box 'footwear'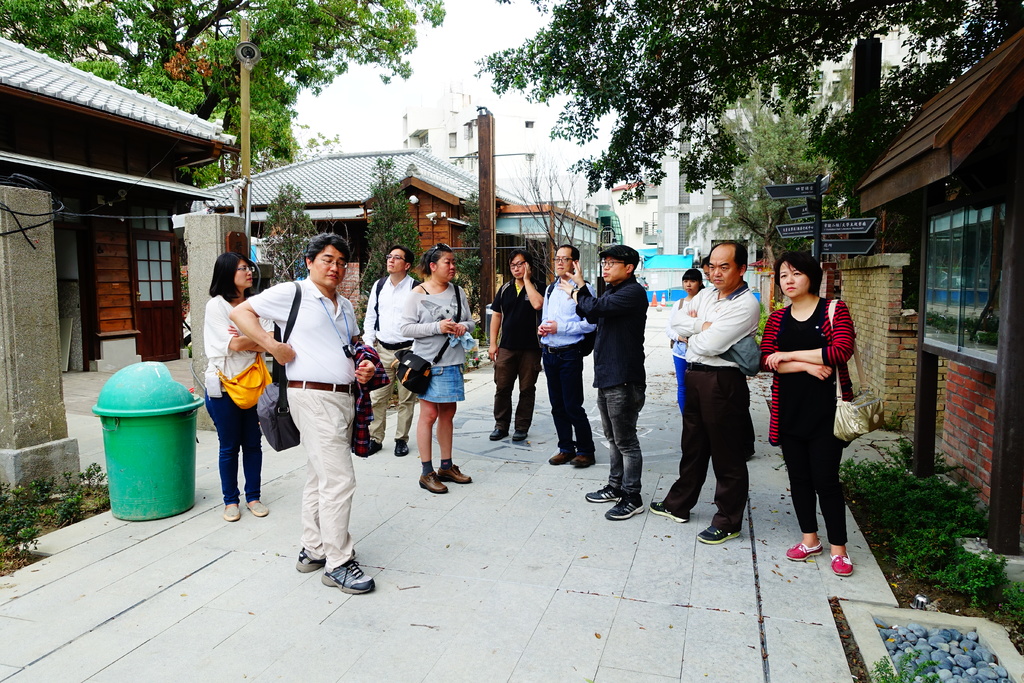
<region>511, 428, 527, 440</region>
